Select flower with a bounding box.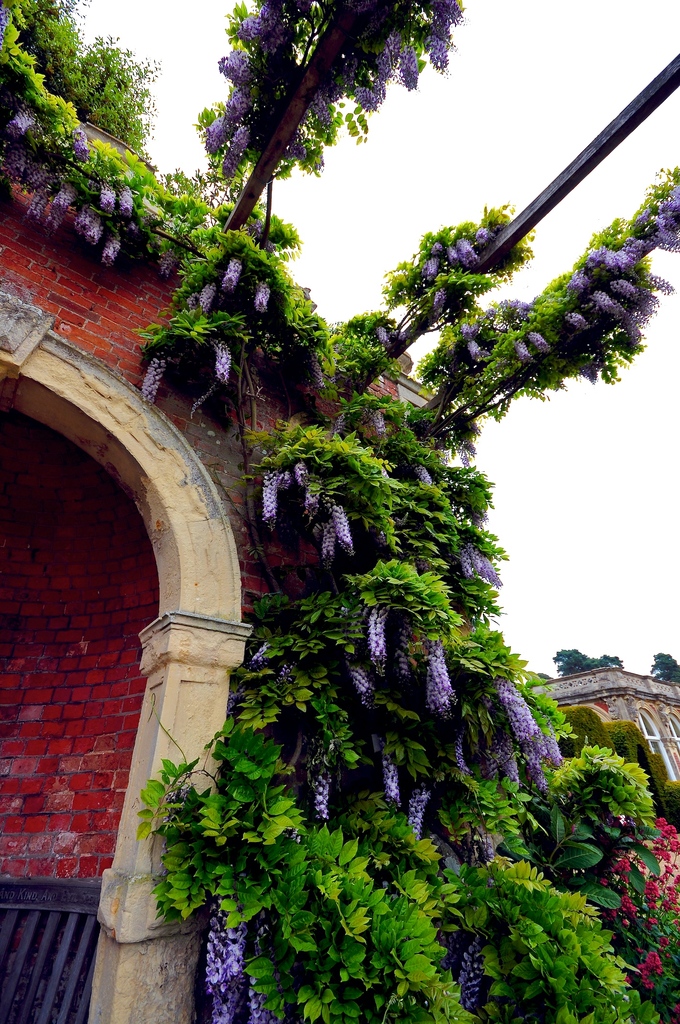
[493,688,542,751].
